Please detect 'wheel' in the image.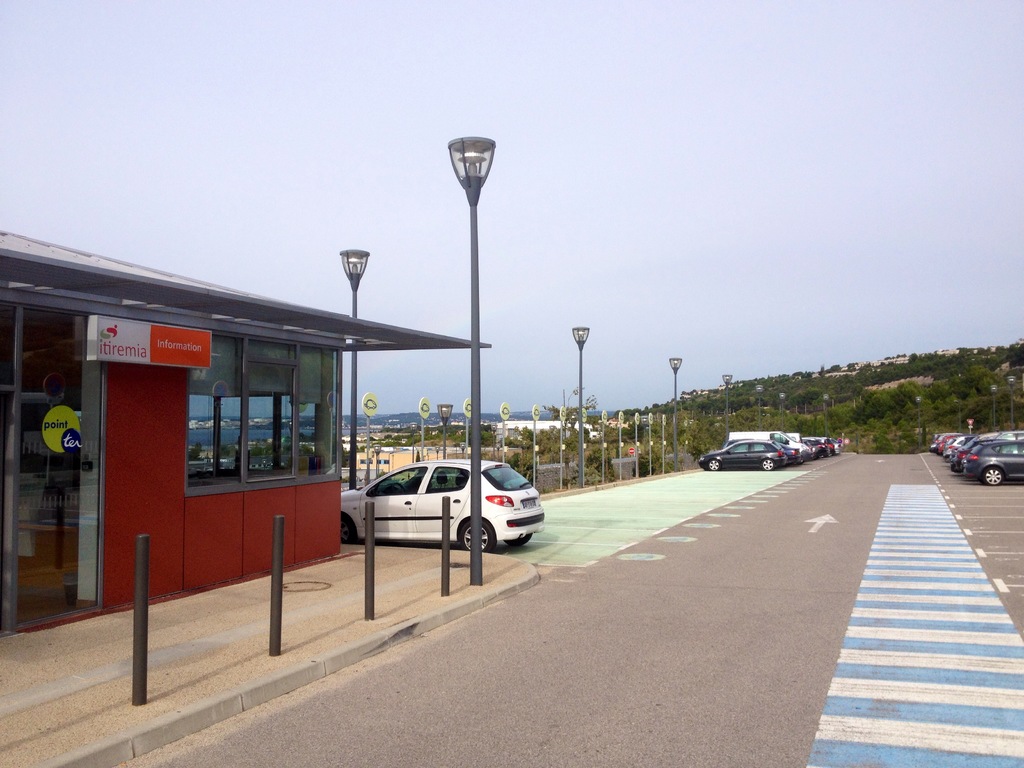
locate(508, 535, 533, 547).
